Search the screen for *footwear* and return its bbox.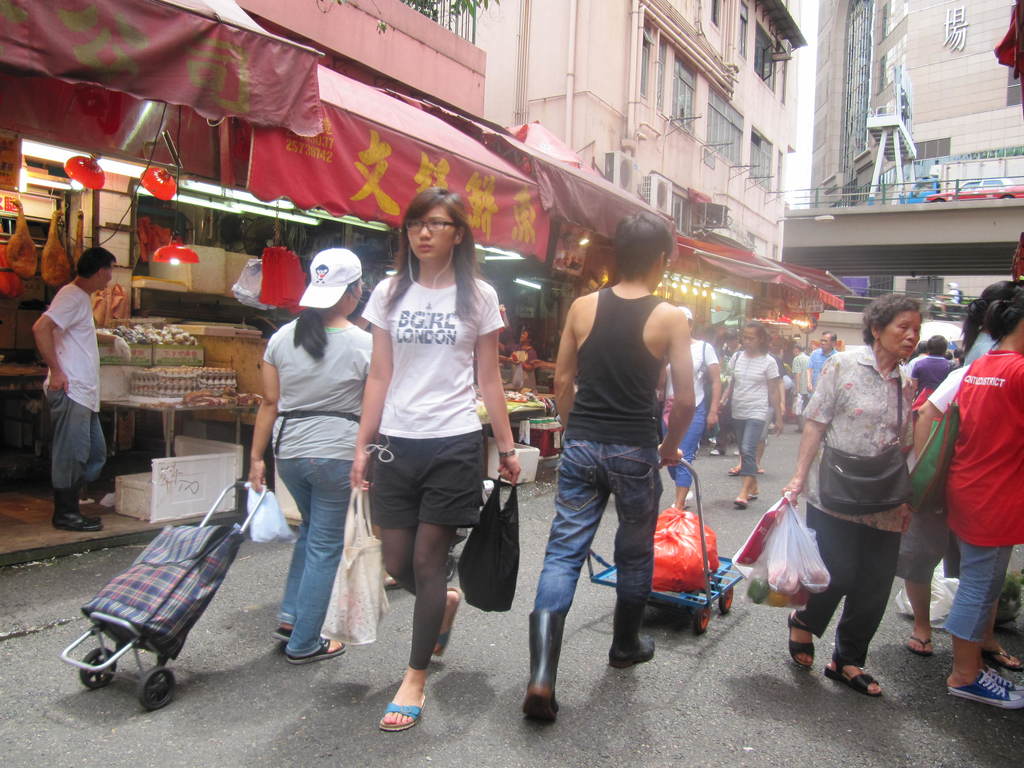
Found: bbox=[759, 460, 769, 479].
